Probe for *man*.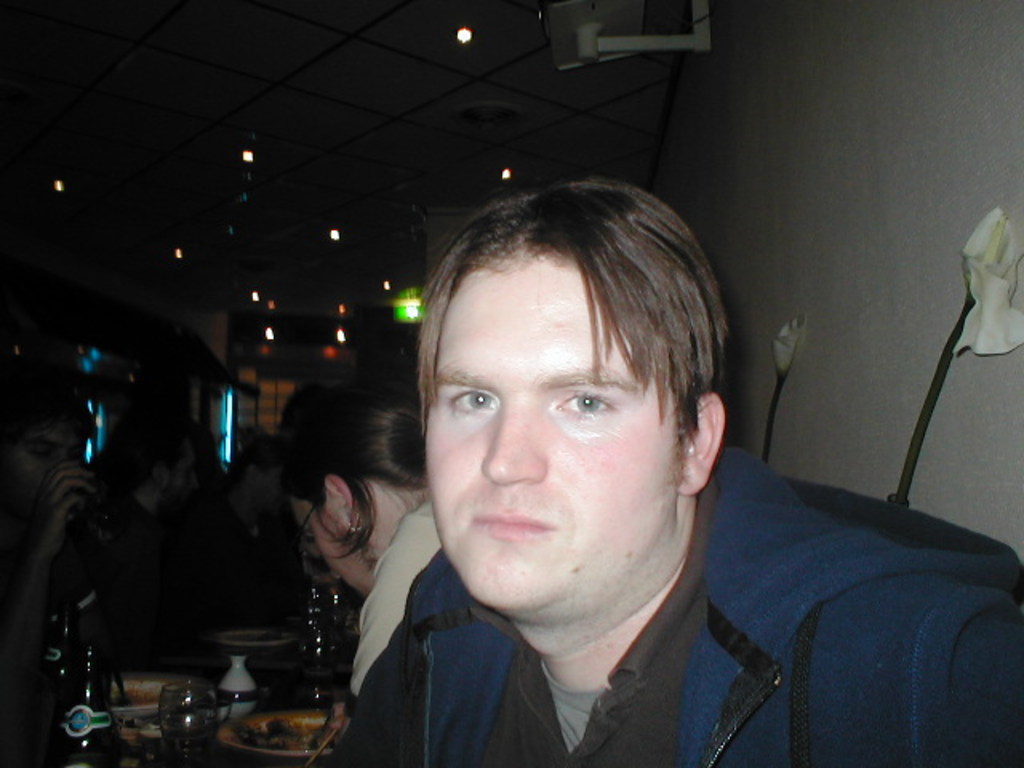
Probe result: x1=101 y1=435 x2=192 y2=627.
